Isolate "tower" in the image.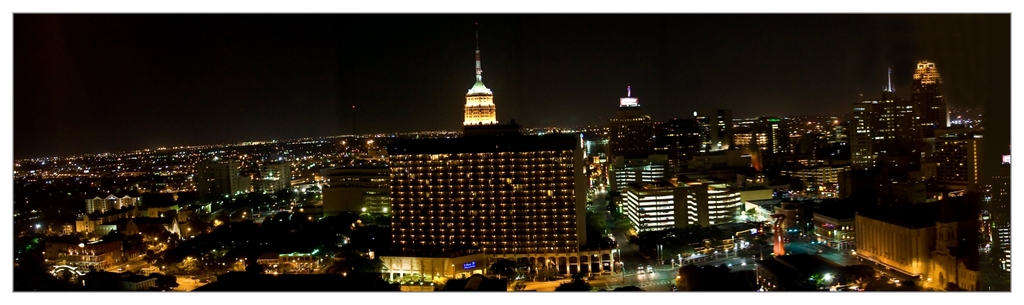
Isolated region: BBox(445, 49, 507, 131).
